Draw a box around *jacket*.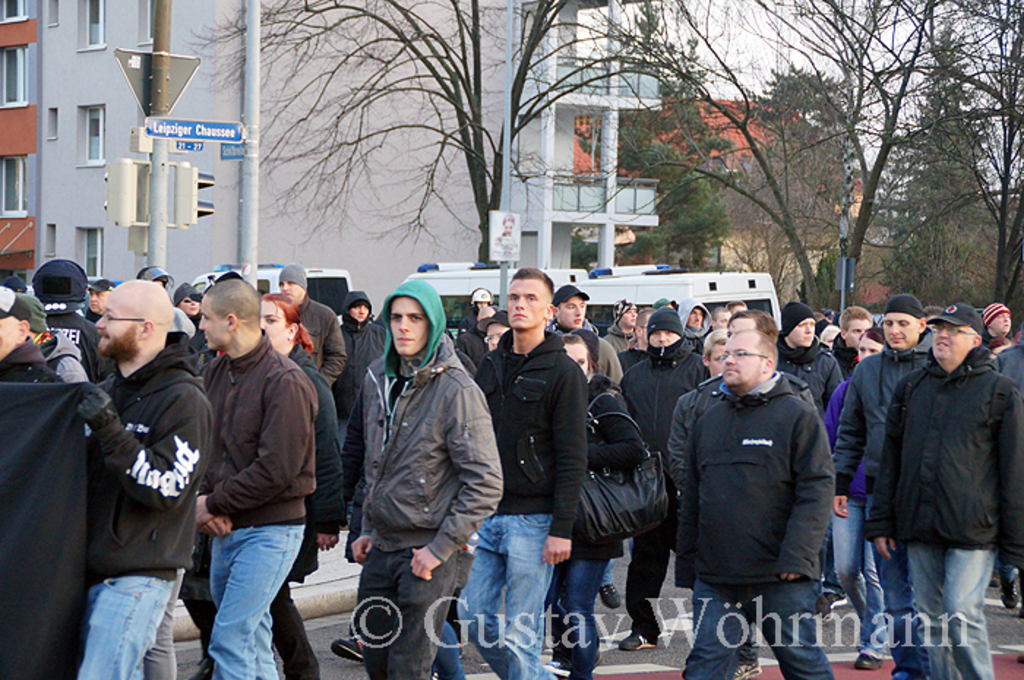
l=88, t=330, r=215, b=582.
